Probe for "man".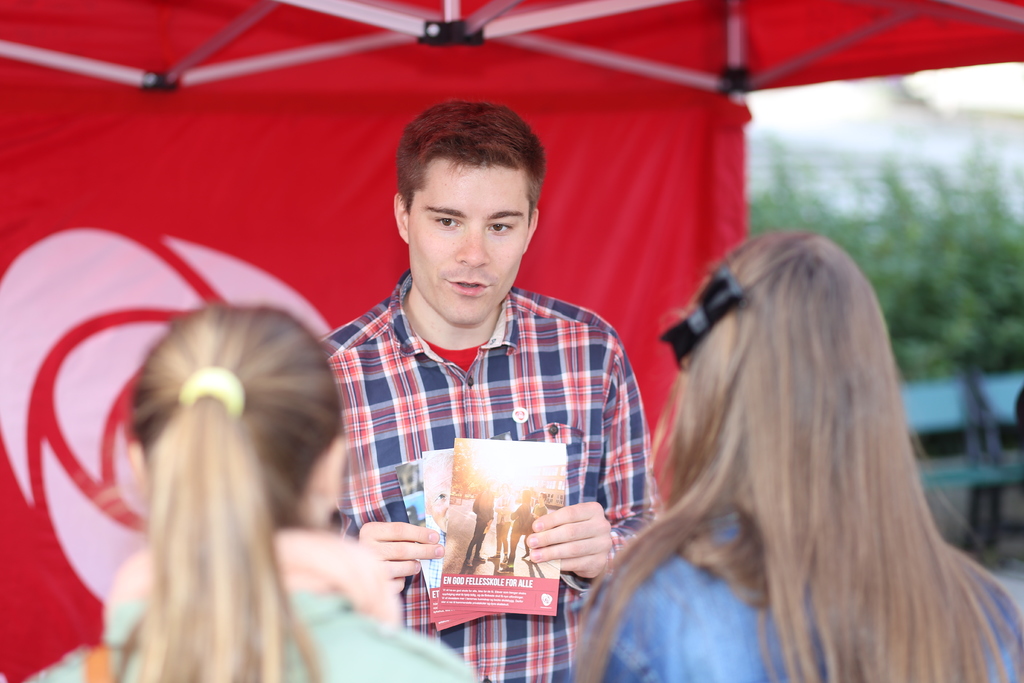
Probe result: l=264, t=107, r=708, b=682.
